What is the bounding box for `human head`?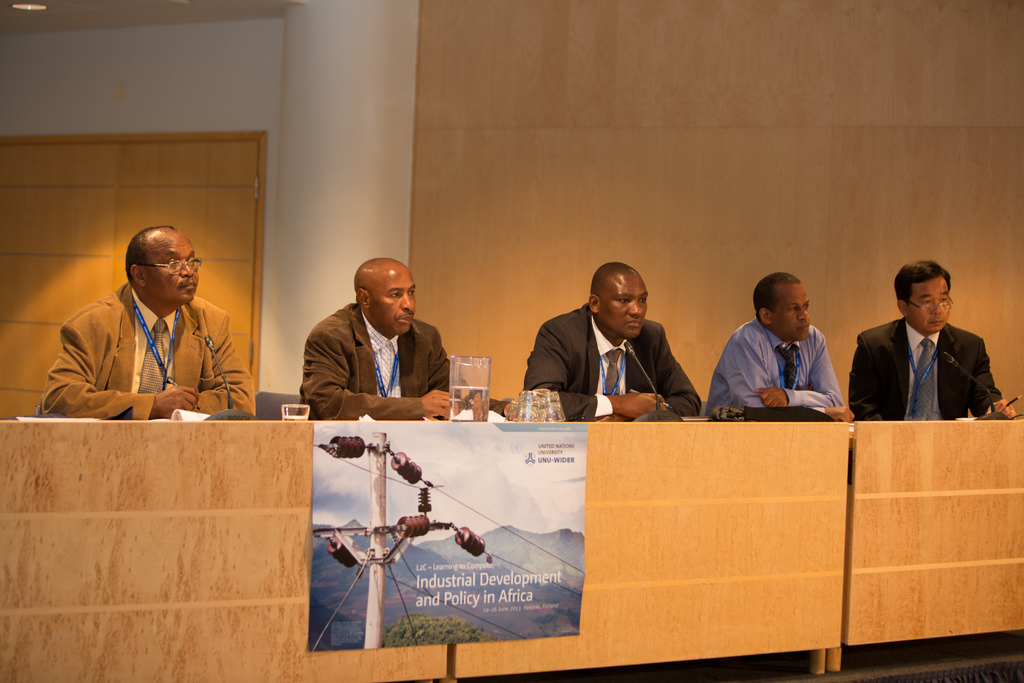
box(761, 275, 838, 337).
